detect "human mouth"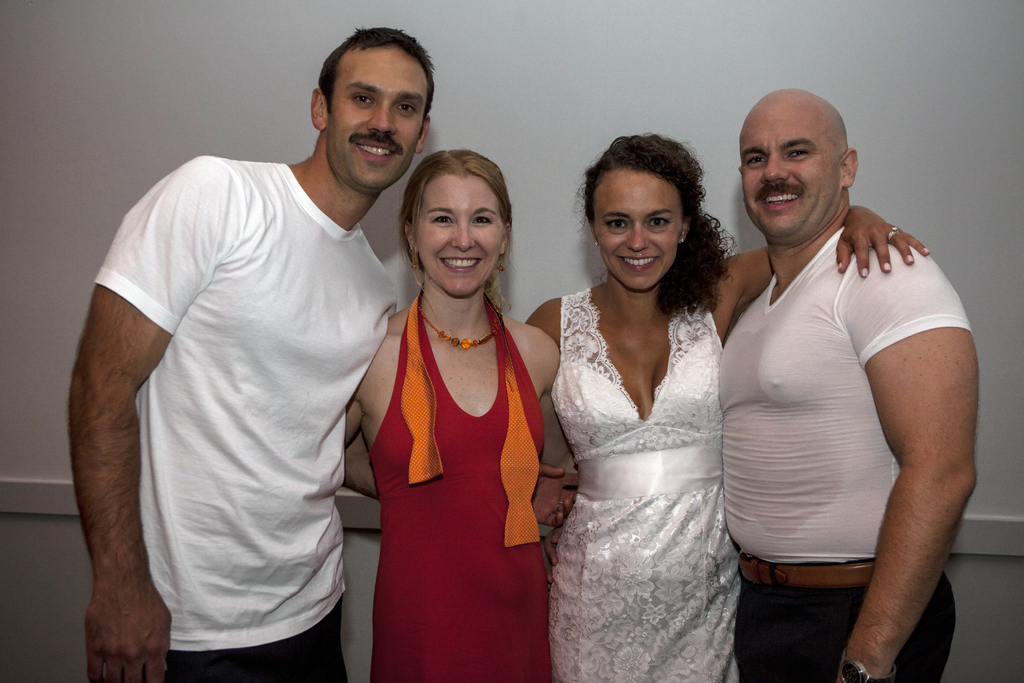
l=618, t=255, r=657, b=270
